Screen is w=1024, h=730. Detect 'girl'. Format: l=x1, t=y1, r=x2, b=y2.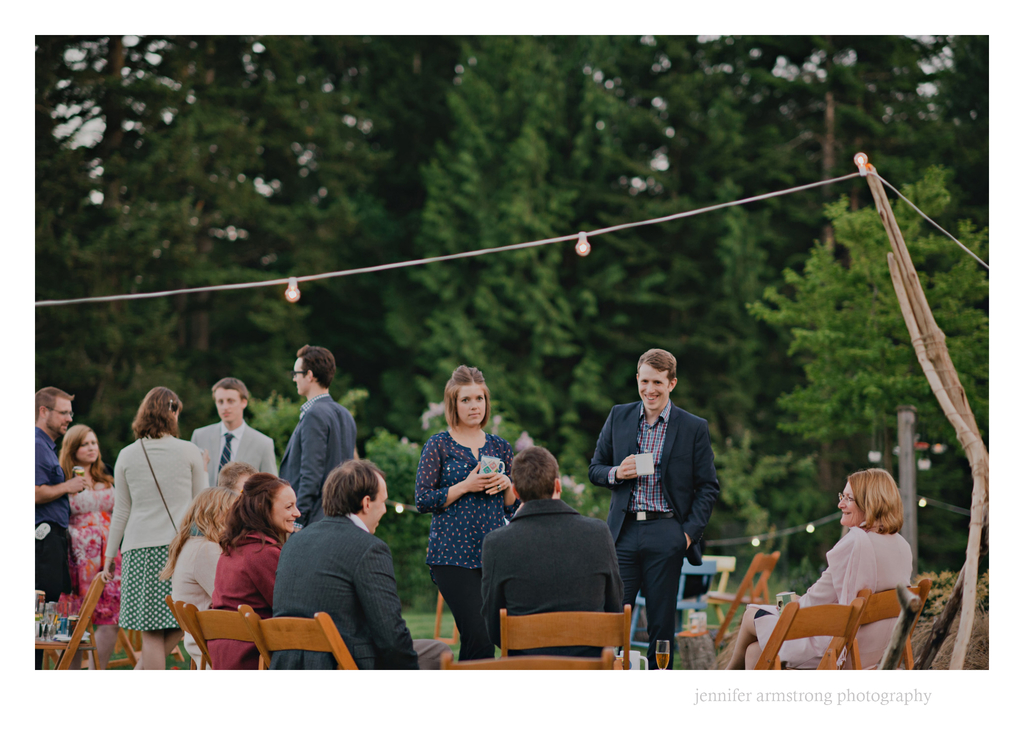
l=413, t=362, r=527, b=659.
